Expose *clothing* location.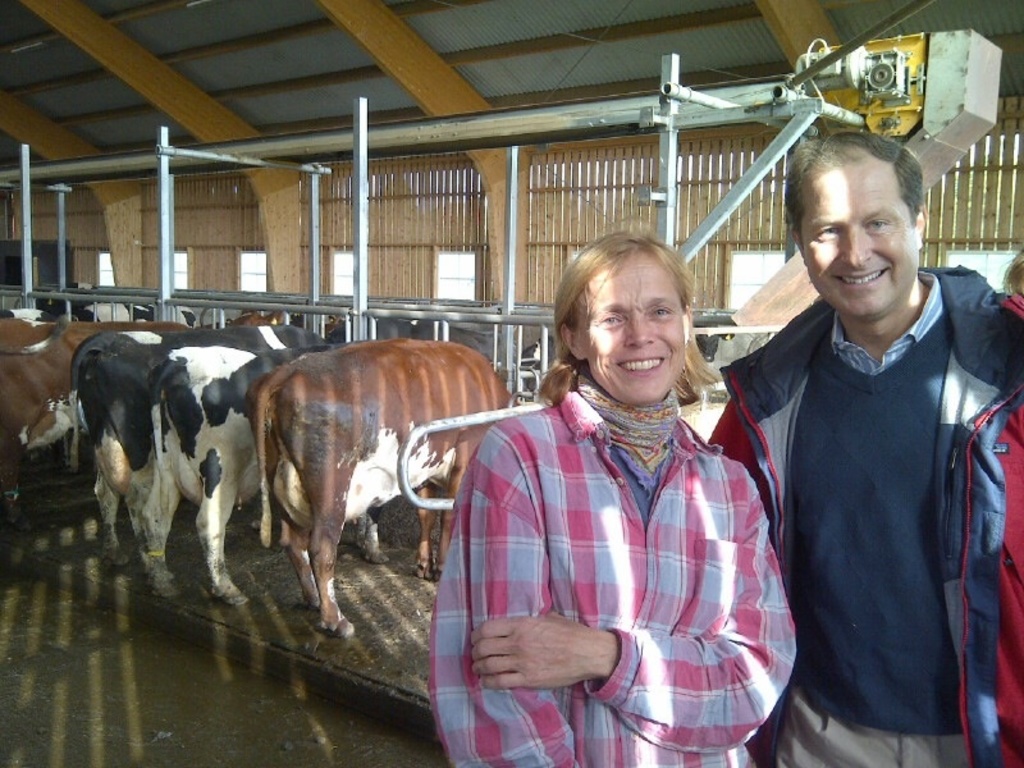
Exposed at (x1=439, y1=311, x2=796, y2=755).
